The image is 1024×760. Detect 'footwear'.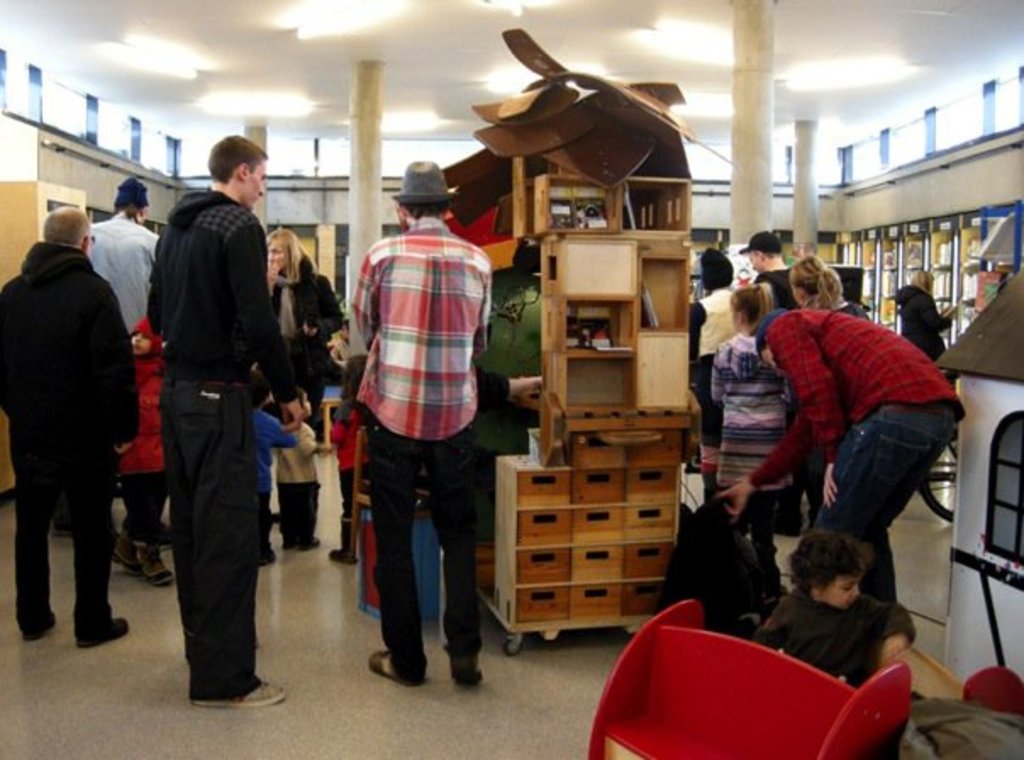
Detection: bbox=[112, 538, 139, 572].
